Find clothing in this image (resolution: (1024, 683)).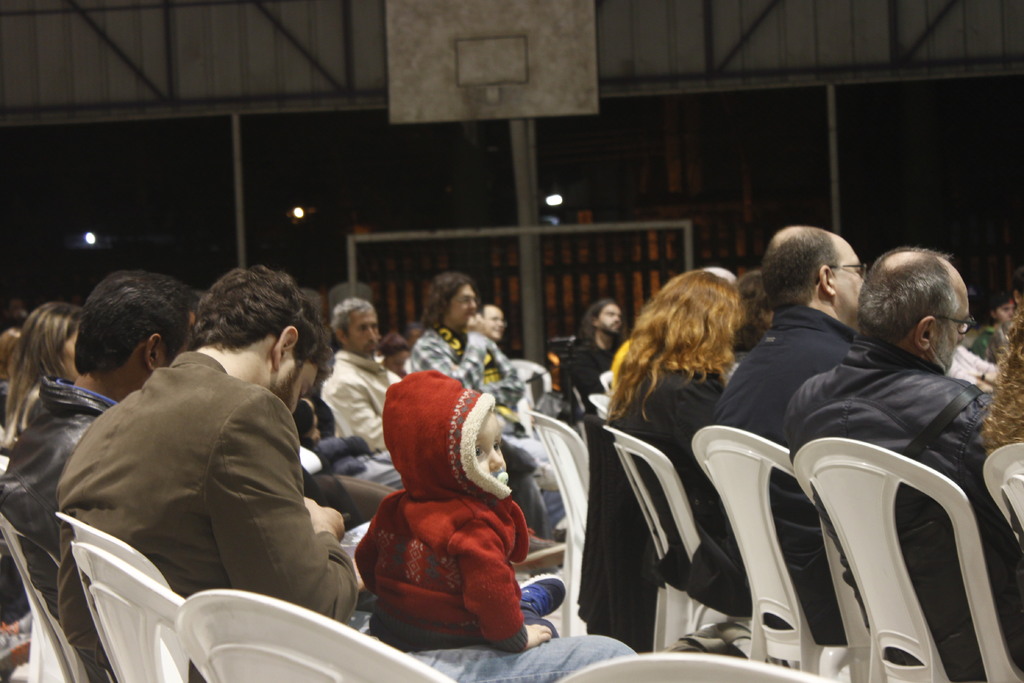
left=404, top=323, right=525, bottom=411.
